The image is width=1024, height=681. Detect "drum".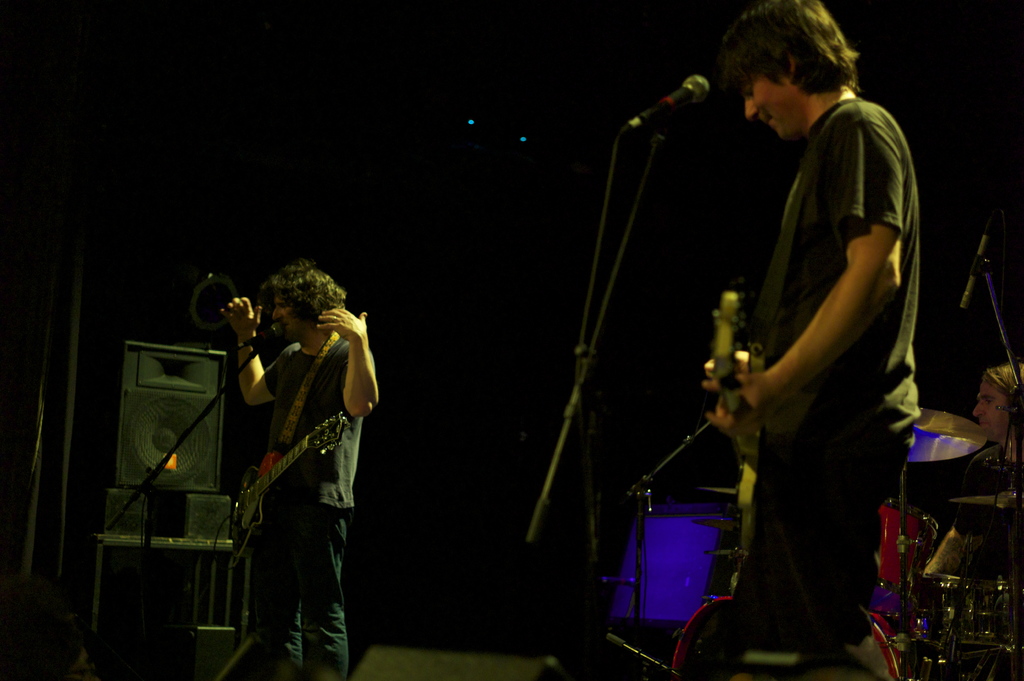
Detection: 669/593/915/680.
